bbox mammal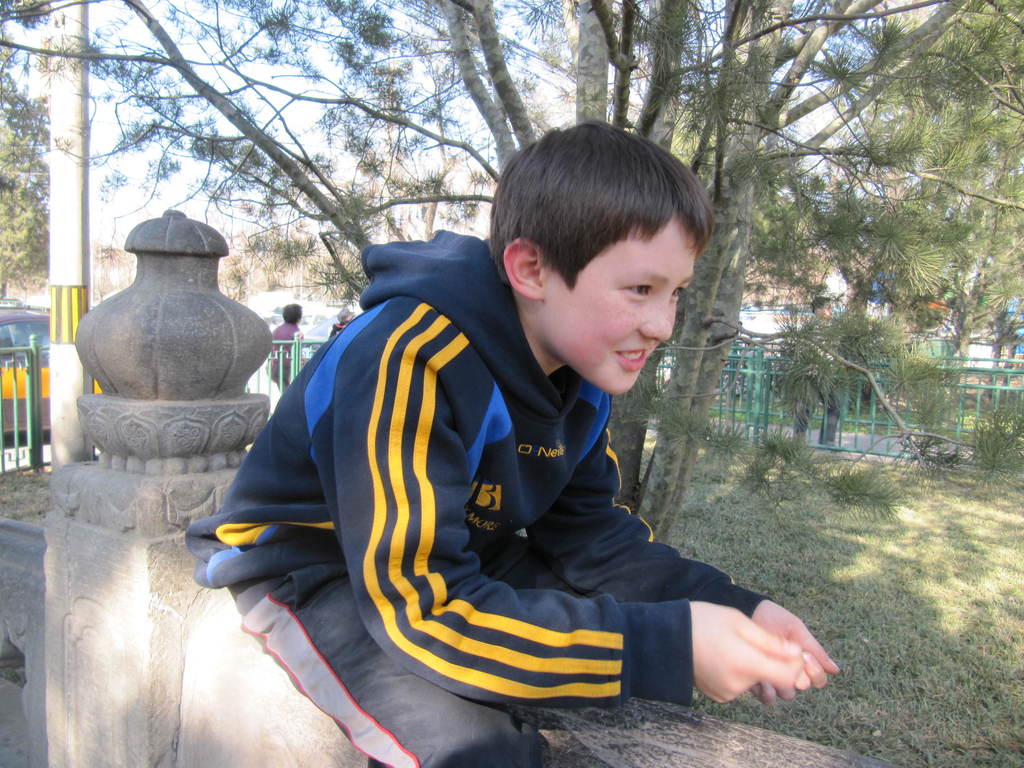
box(266, 302, 305, 395)
